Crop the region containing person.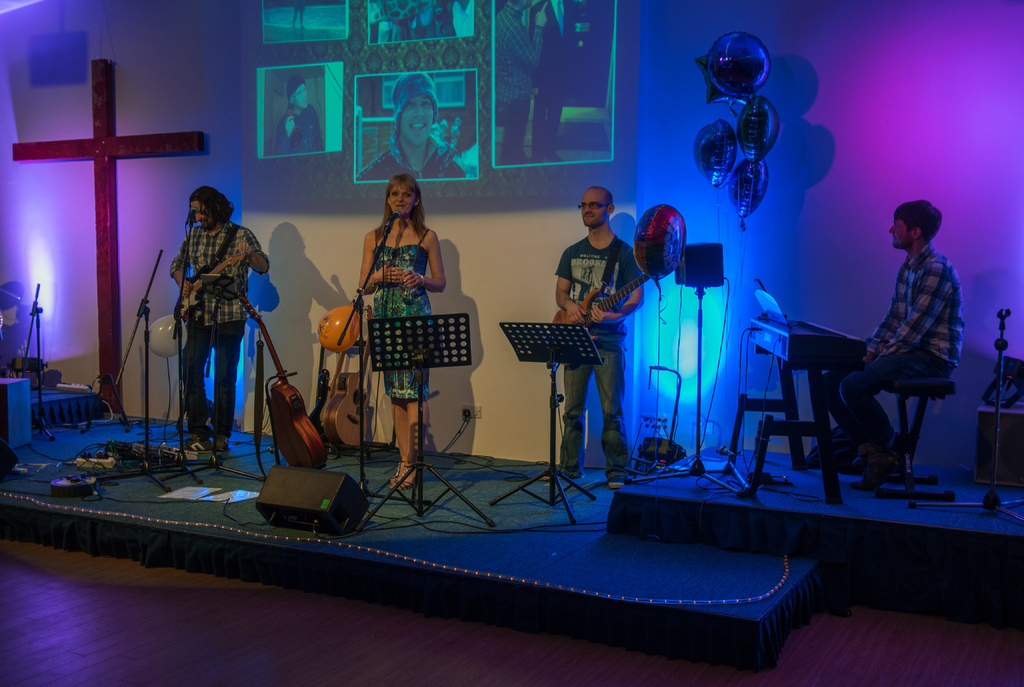
Crop region: x1=164, y1=156, x2=260, y2=464.
